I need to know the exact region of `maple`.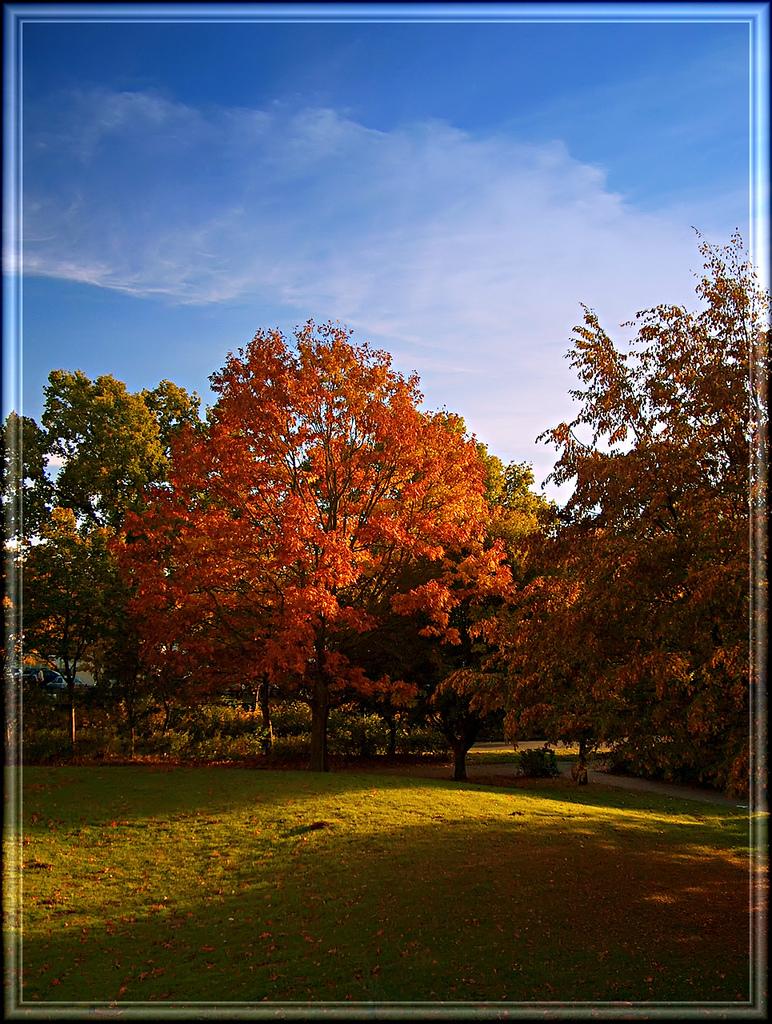
Region: [x1=142, y1=317, x2=529, y2=757].
